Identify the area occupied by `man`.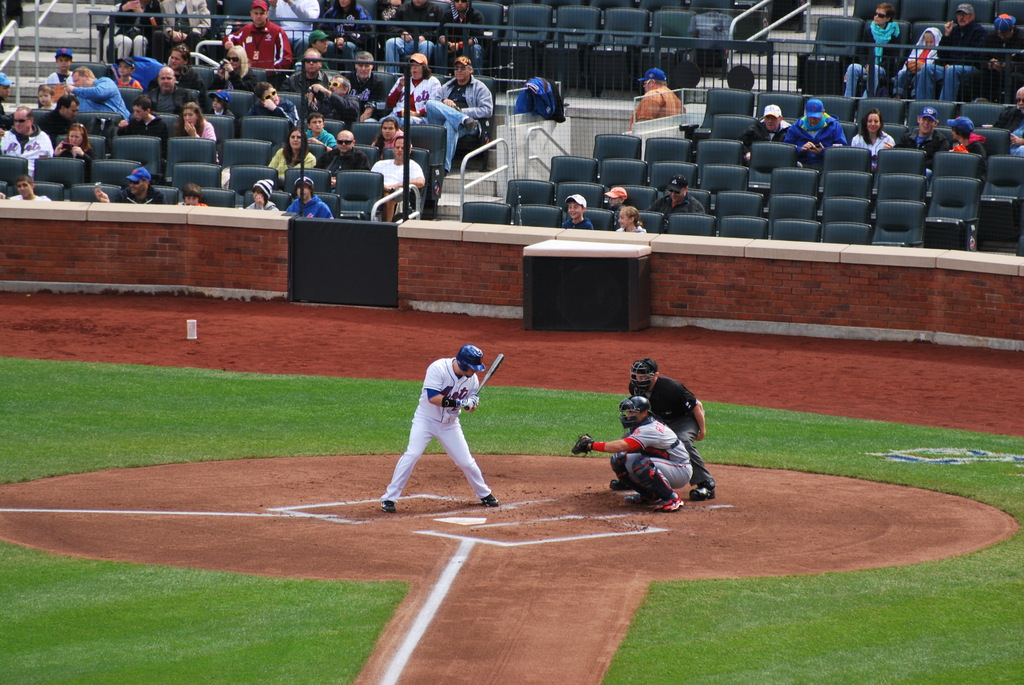
Area: bbox=[745, 105, 792, 156].
